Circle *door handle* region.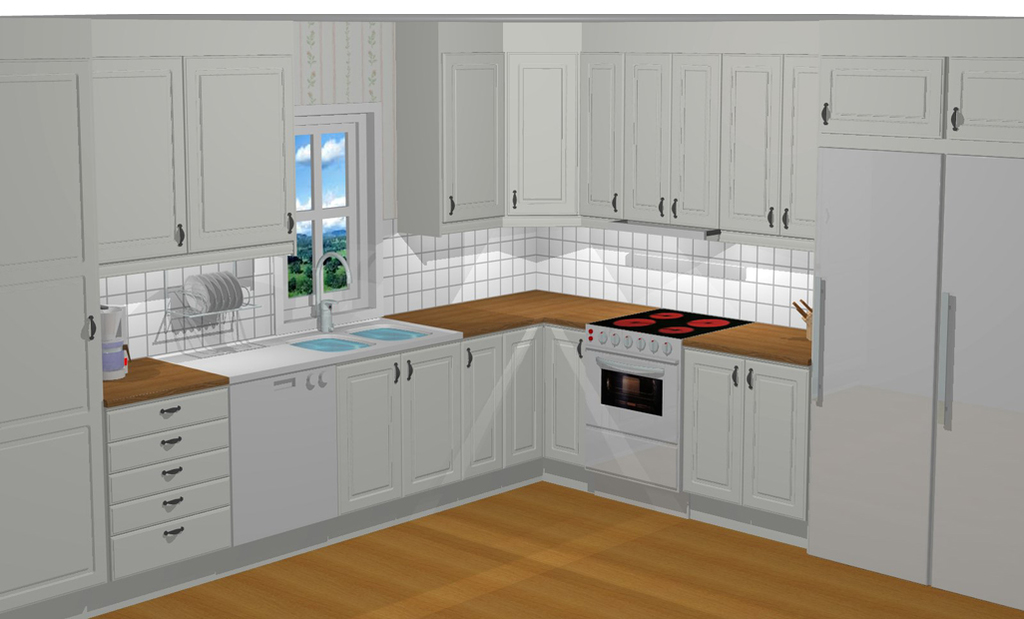
Region: pyautogui.locateOnScreen(780, 209, 789, 233).
